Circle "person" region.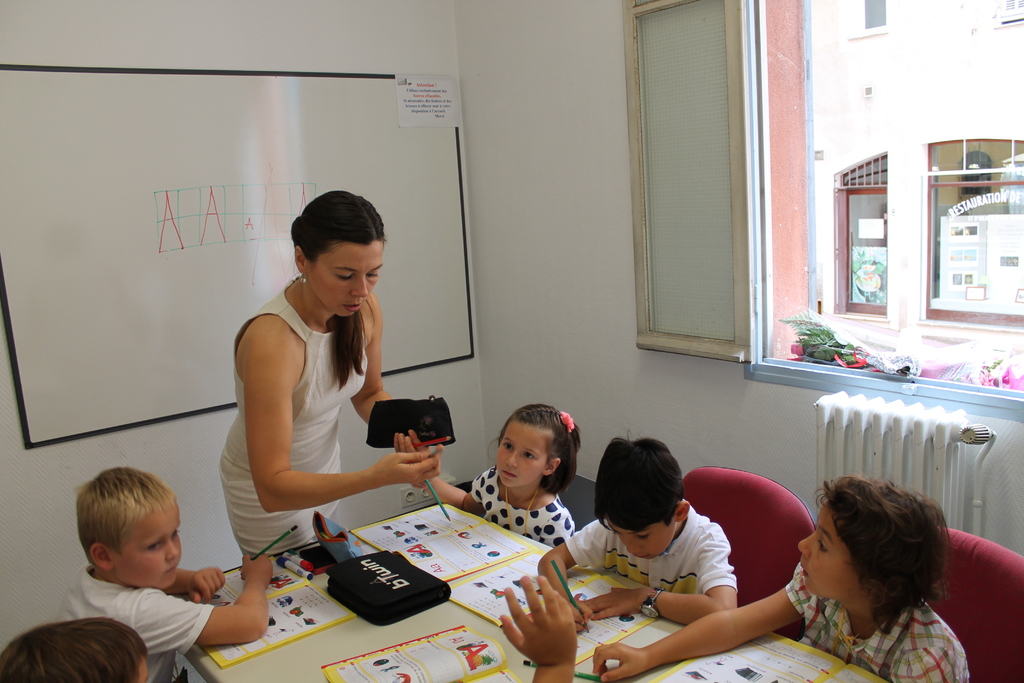
Region: locate(48, 468, 276, 682).
